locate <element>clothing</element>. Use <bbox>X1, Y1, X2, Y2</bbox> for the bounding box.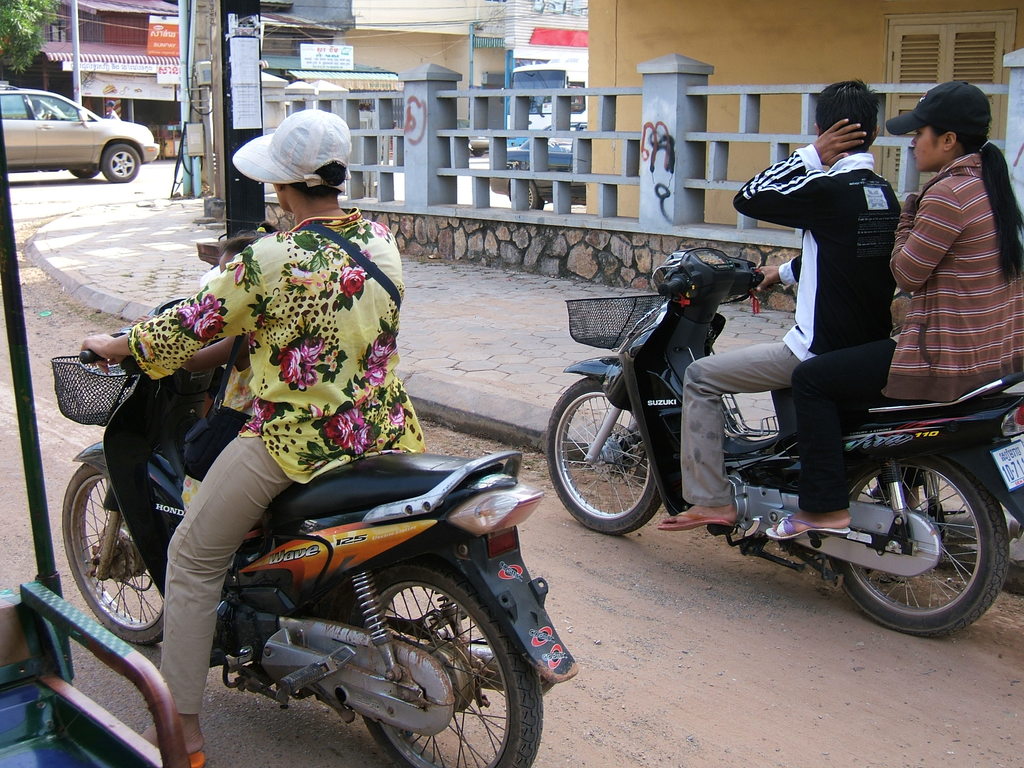
<bbox>676, 147, 890, 509</bbox>.
